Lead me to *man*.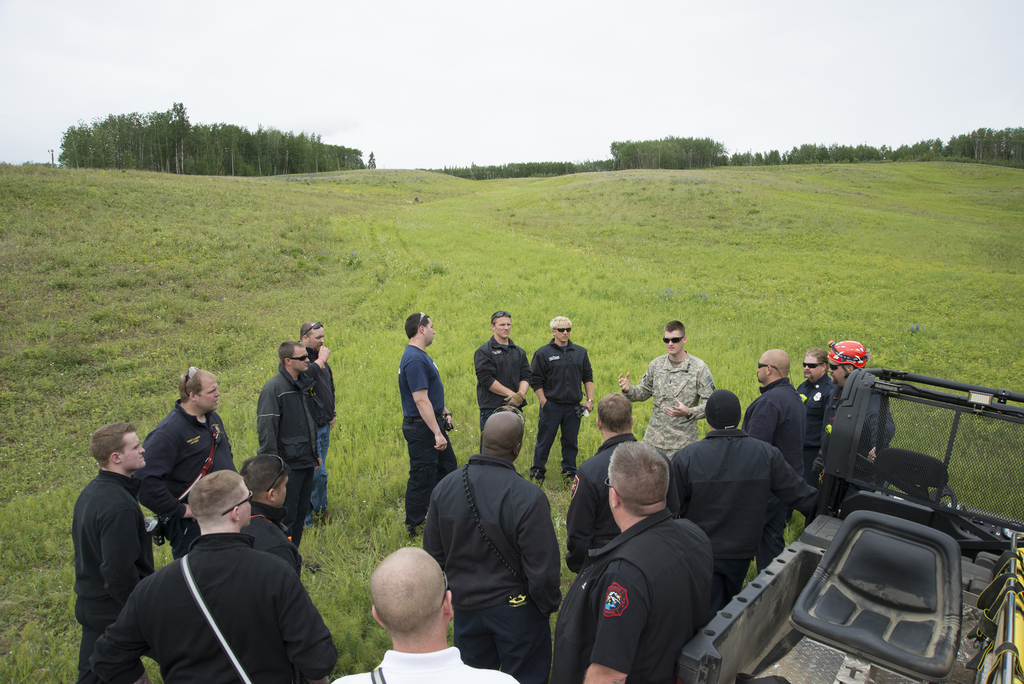
Lead to detection(292, 318, 339, 526).
